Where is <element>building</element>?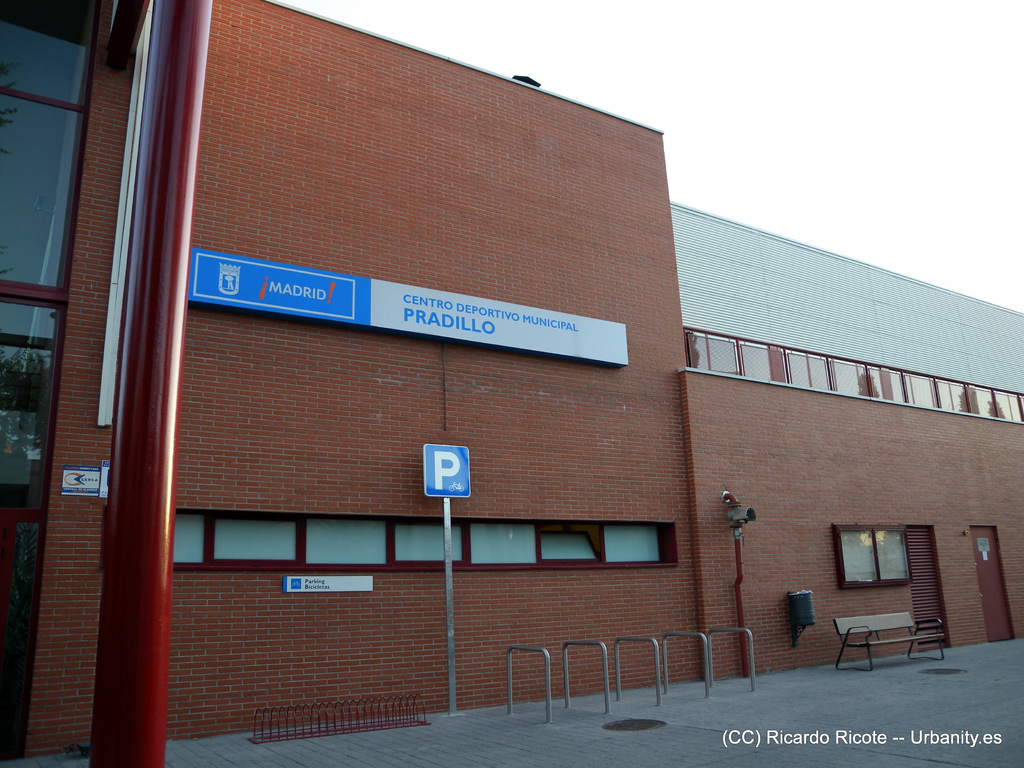
left=0, top=0, right=1023, bottom=767.
